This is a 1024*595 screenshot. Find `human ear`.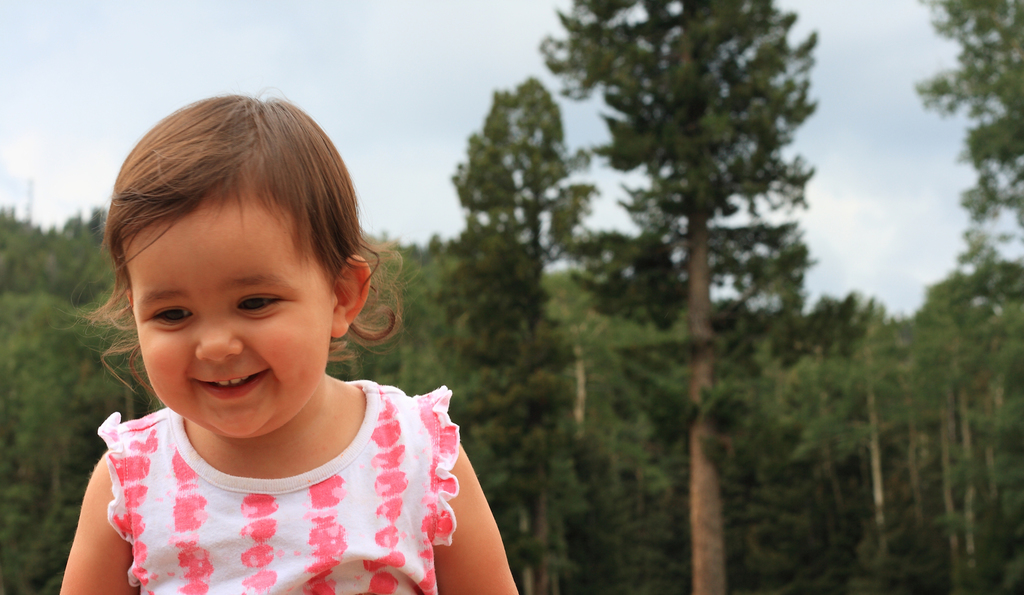
Bounding box: (332,254,371,337).
